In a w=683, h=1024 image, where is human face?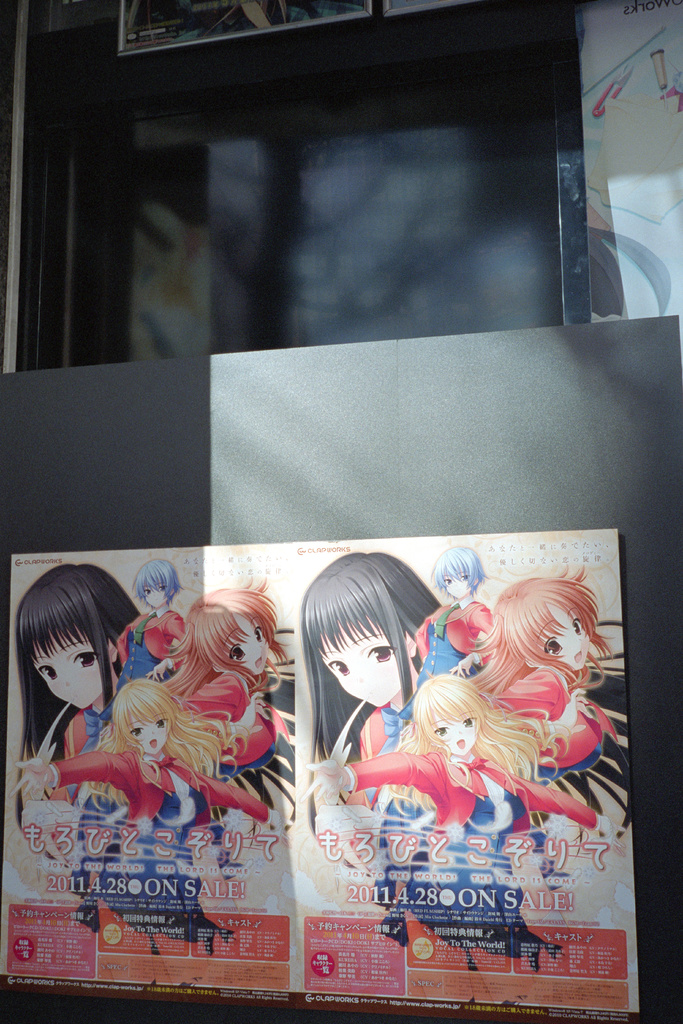
[left=320, top=625, right=406, bottom=709].
